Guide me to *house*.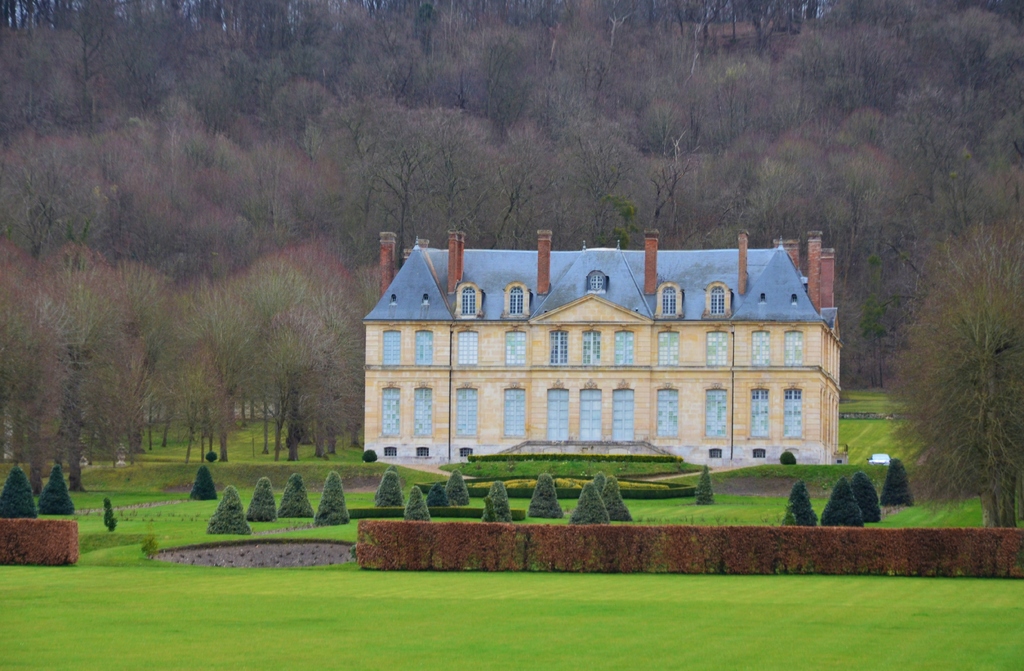
Guidance: box=[368, 223, 872, 480].
